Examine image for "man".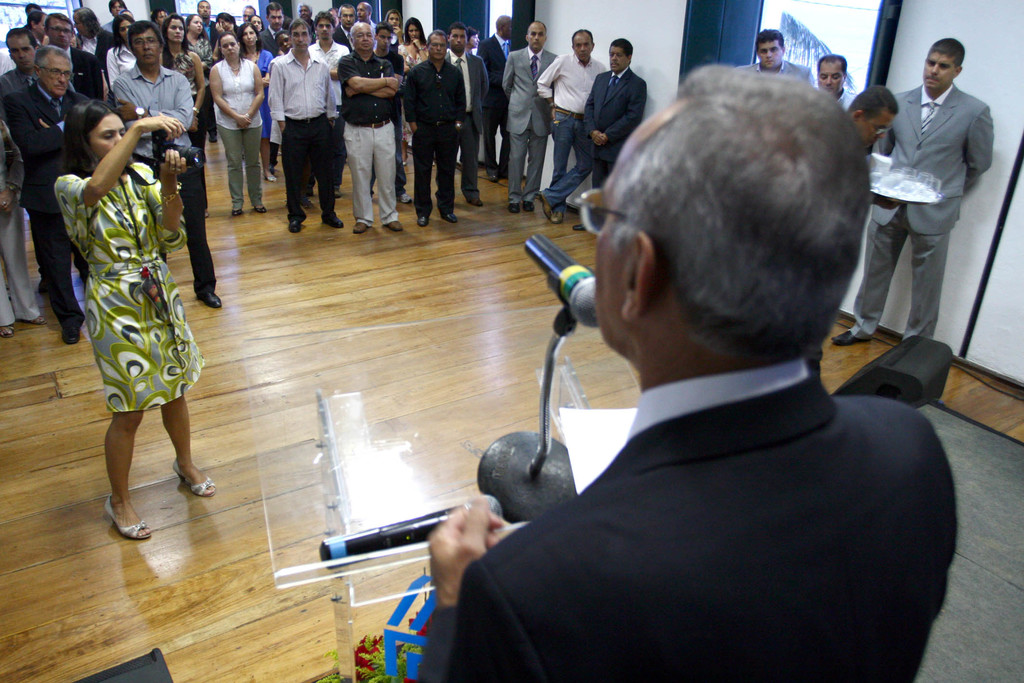
Examination result: locate(800, 87, 897, 394).
